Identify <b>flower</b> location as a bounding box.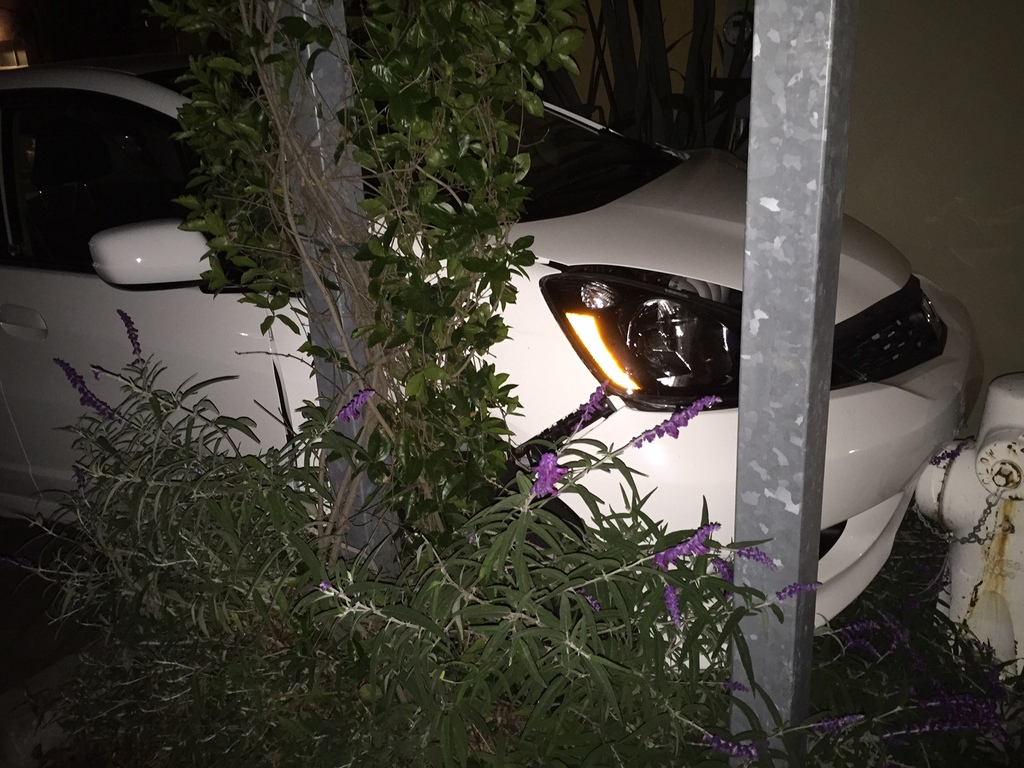
575:378:608:425.
